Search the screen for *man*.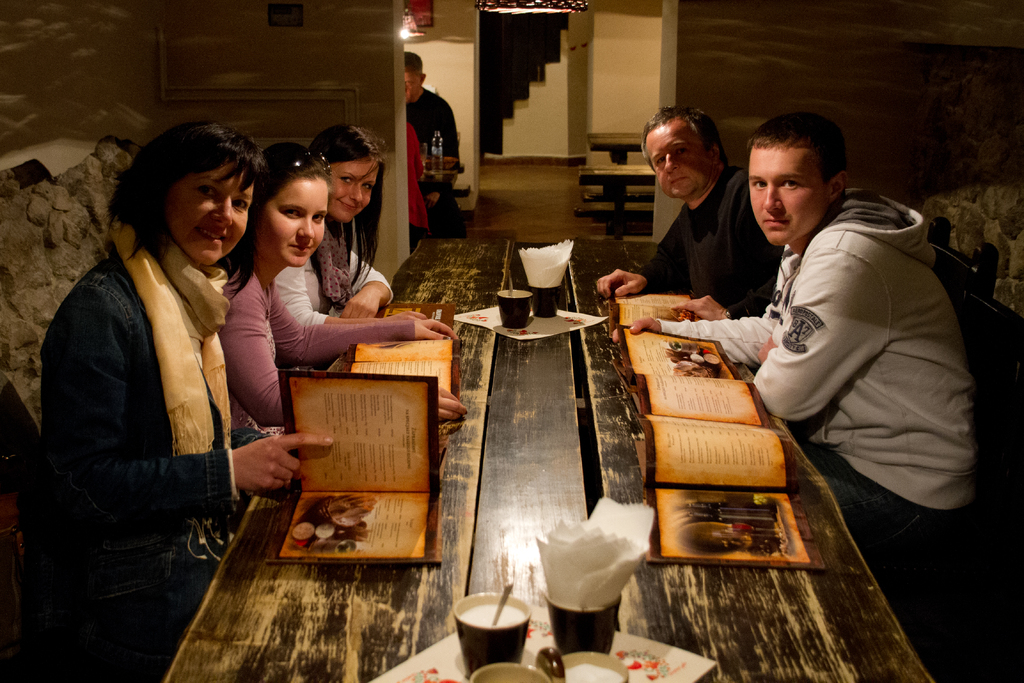
Found at pyautogui.locateOnScreen(594, 103, 784, 320).
